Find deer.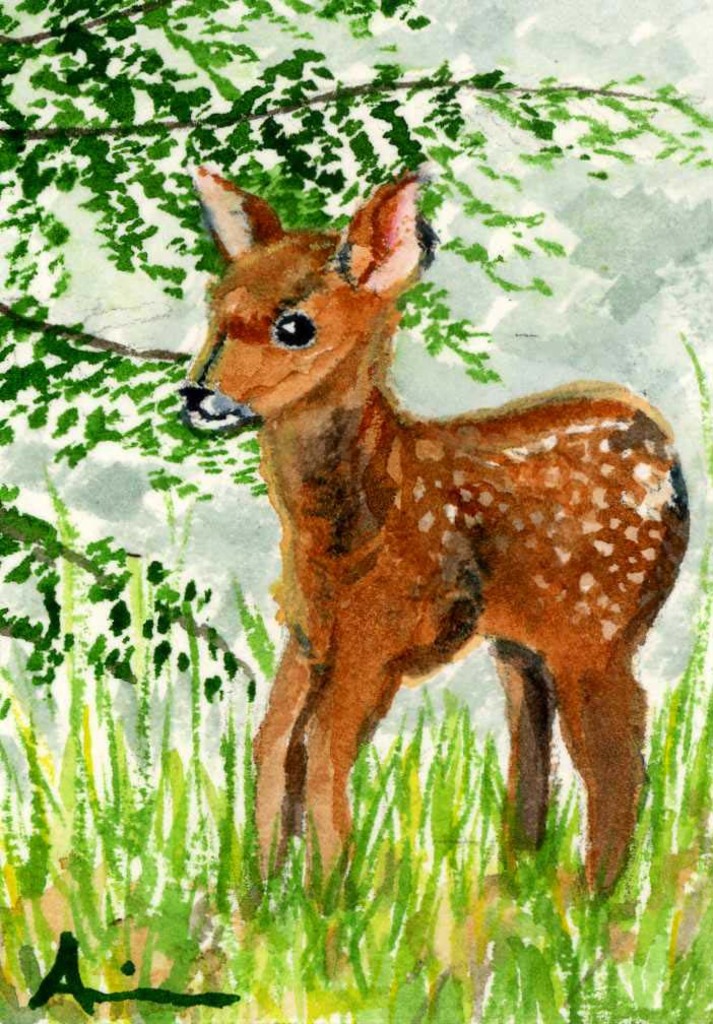
(x1=182, y1=168, x2=686, y2=901).
